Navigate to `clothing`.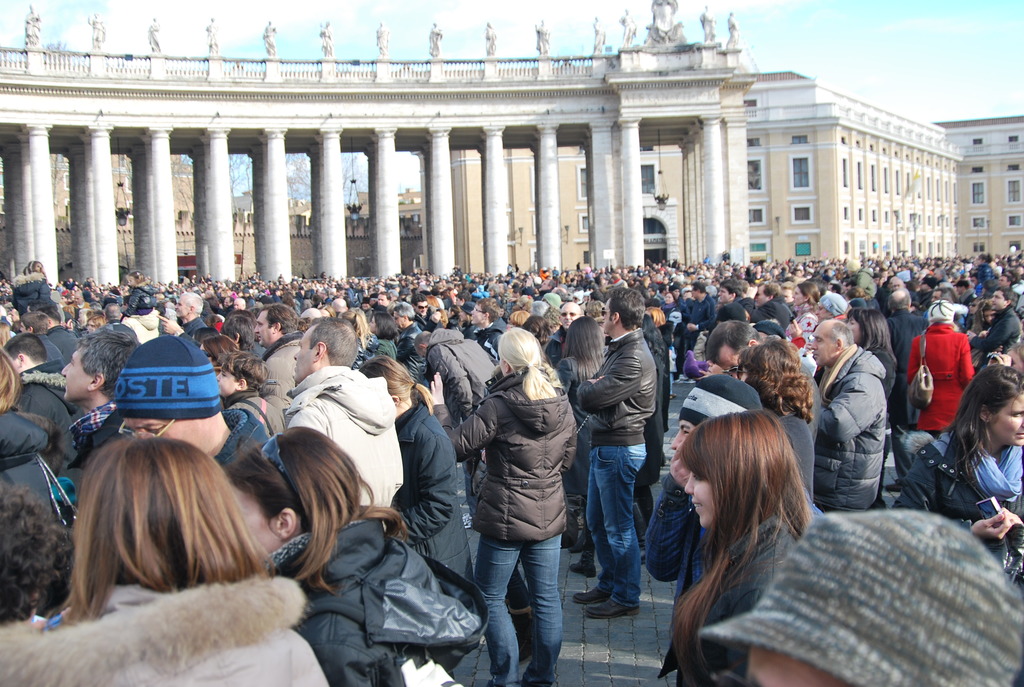
Navigation target: pyautogui.locateOnScreen(909, 326, 979, 451).
